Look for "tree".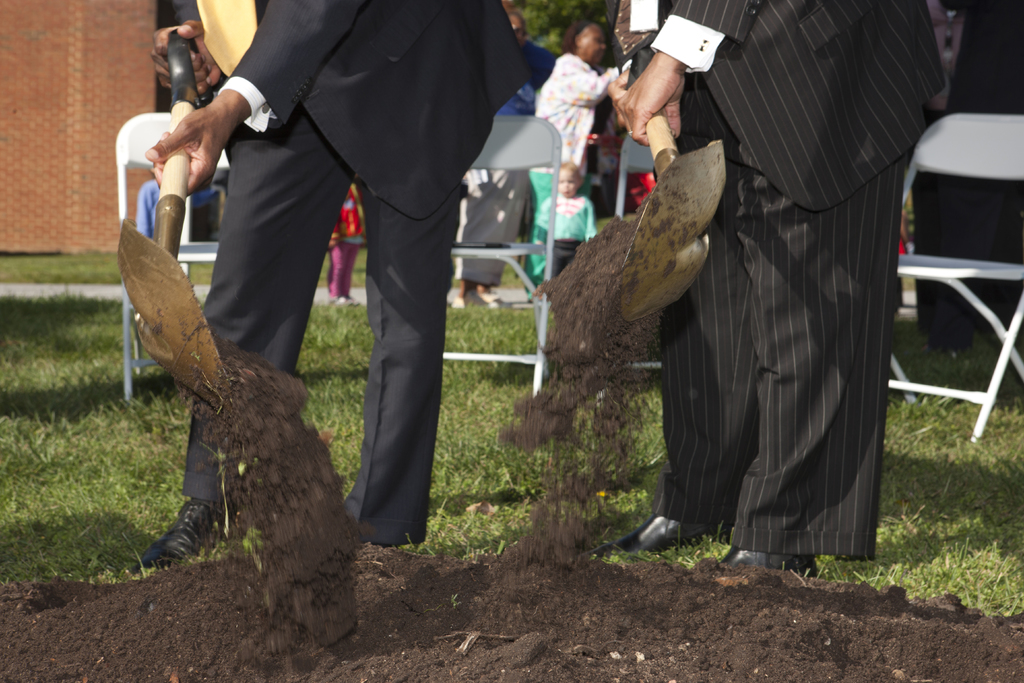
Found: bbox(513, 0, 621, 55).
